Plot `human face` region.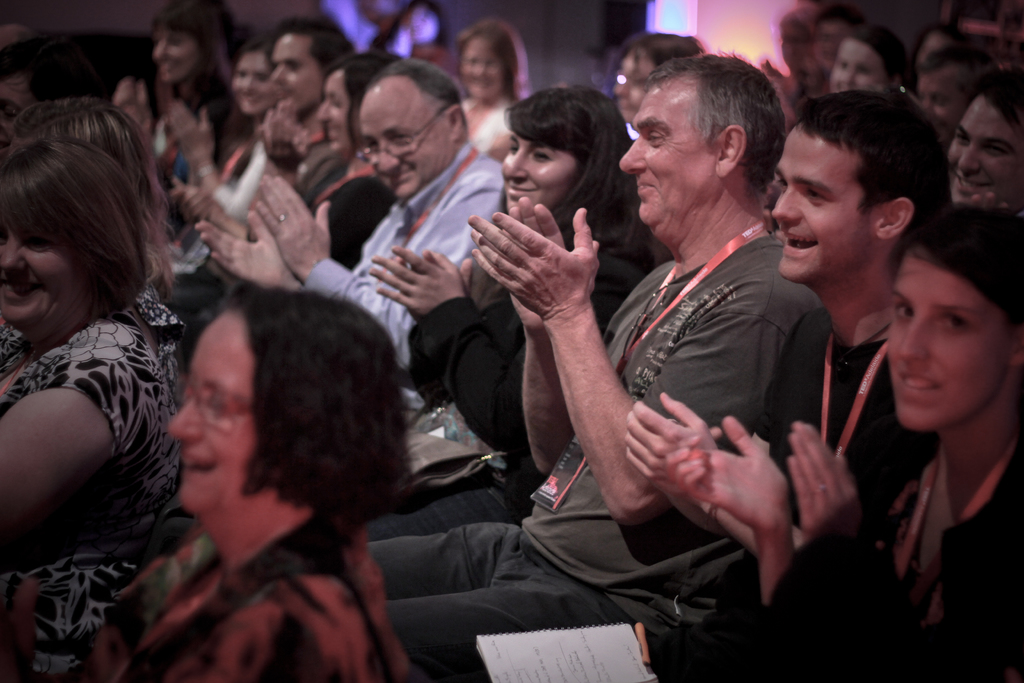
Plotted at (left=504, top=129, right=593, bottom=214).
